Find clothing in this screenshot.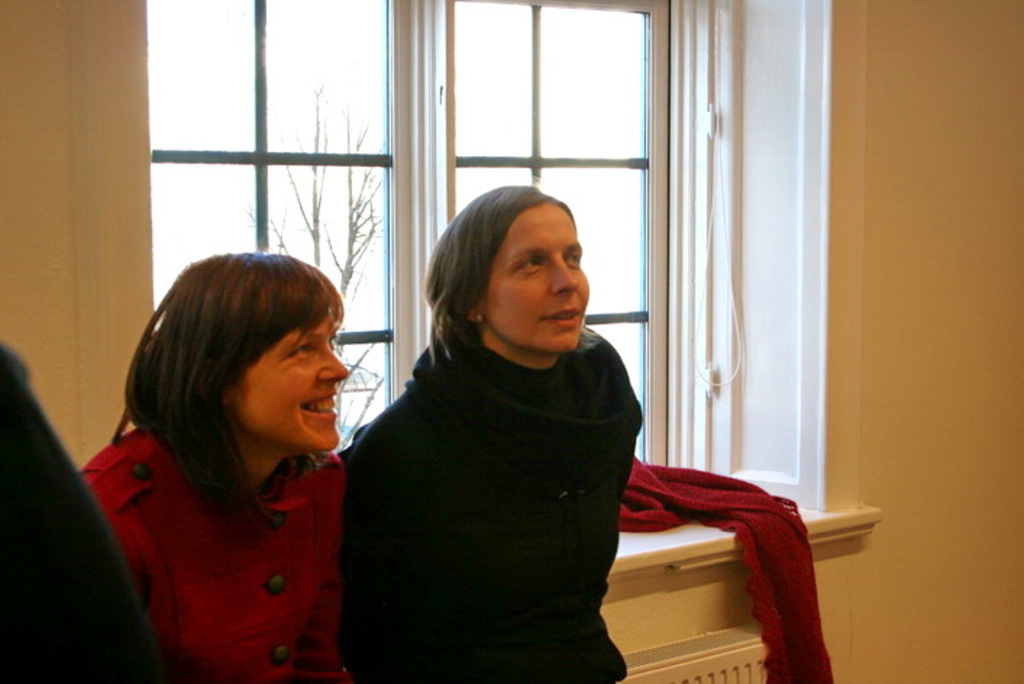
The bounding box for clothing is 55 370 378 672.
